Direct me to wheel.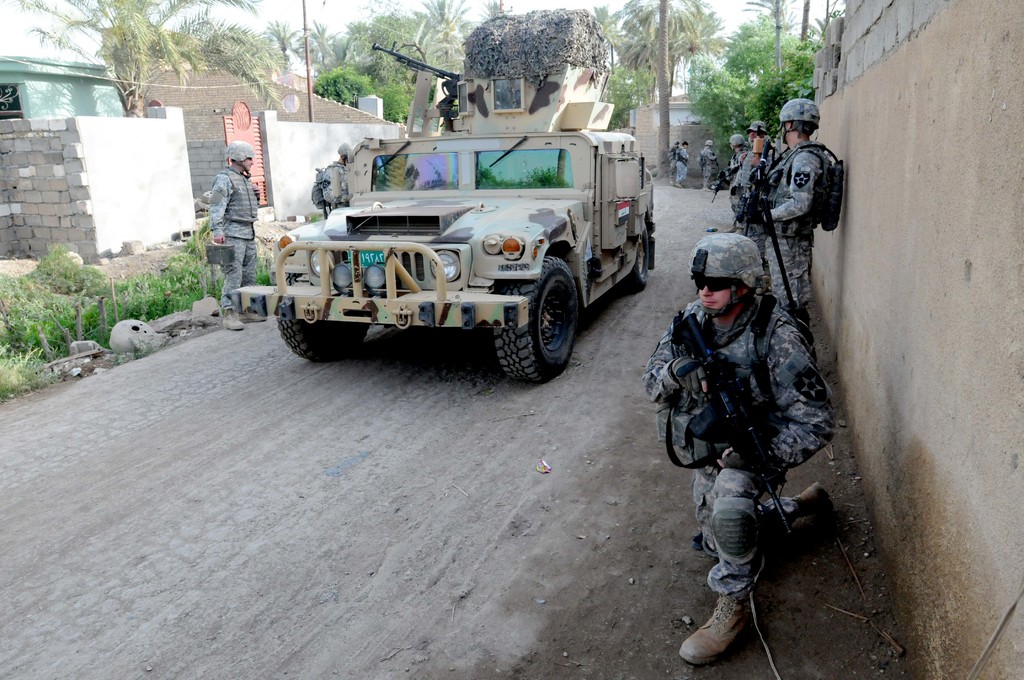
Direction: <box>515,253,581,375</box>.
